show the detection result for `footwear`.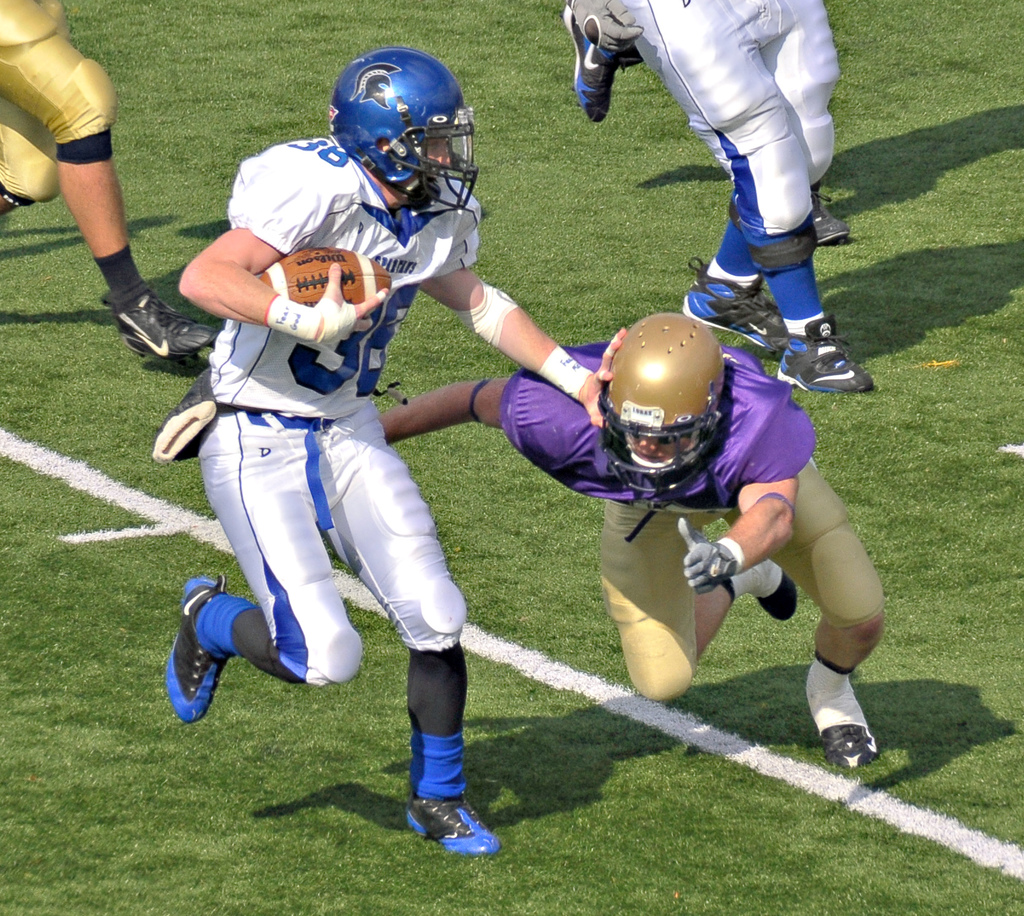
bbox=(563, 0, 632, 131).
